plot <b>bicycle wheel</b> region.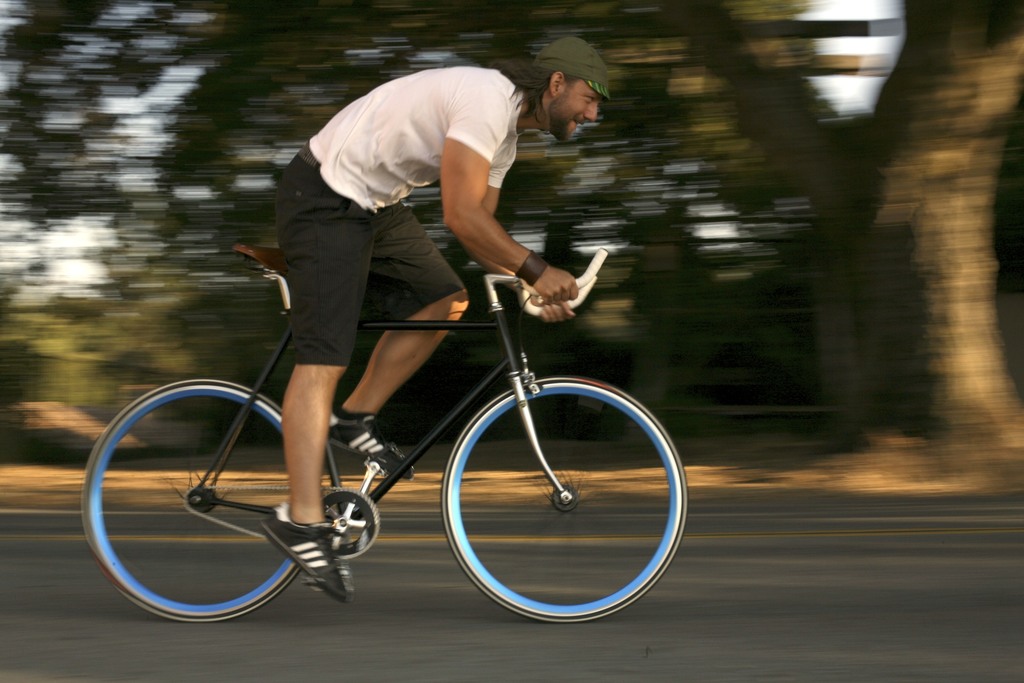
Plotted at [83, 377, 301, 623].
